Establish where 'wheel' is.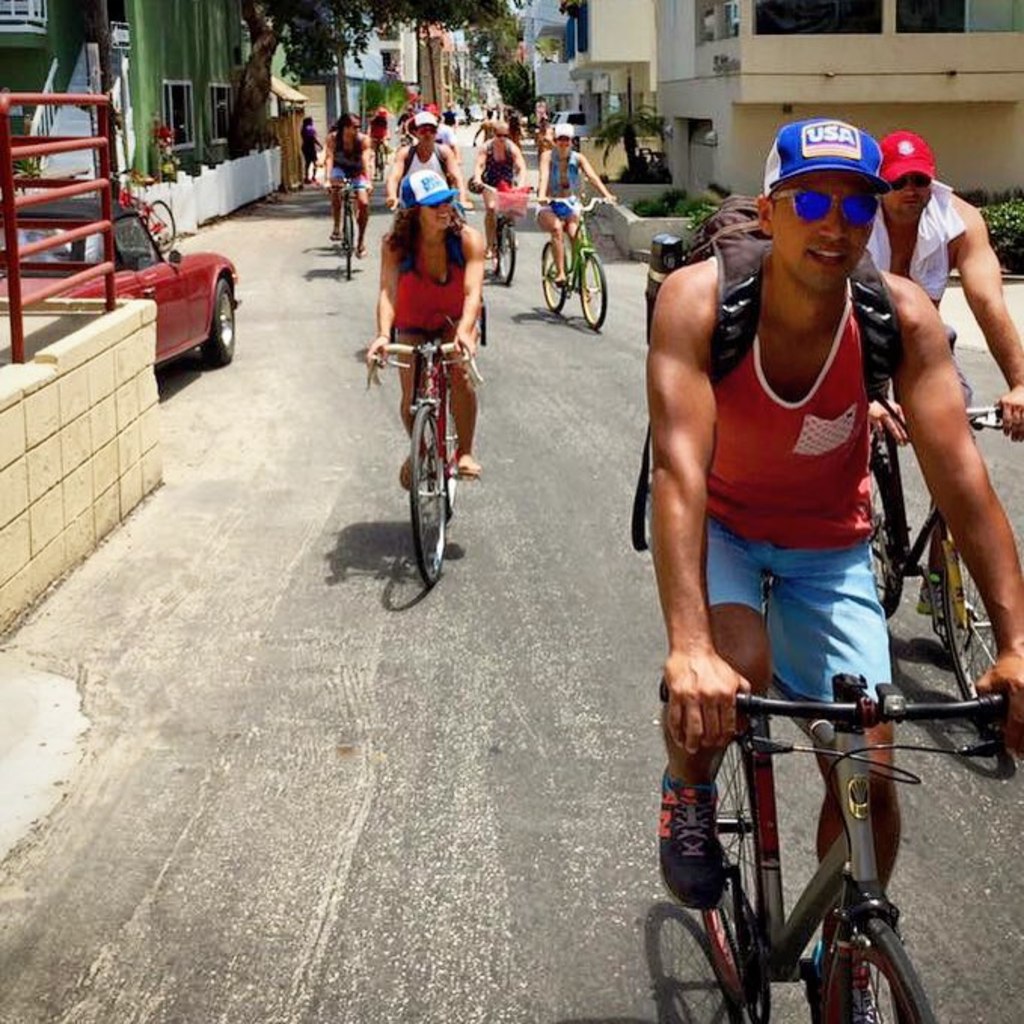
Established at 529,225,563,318.
